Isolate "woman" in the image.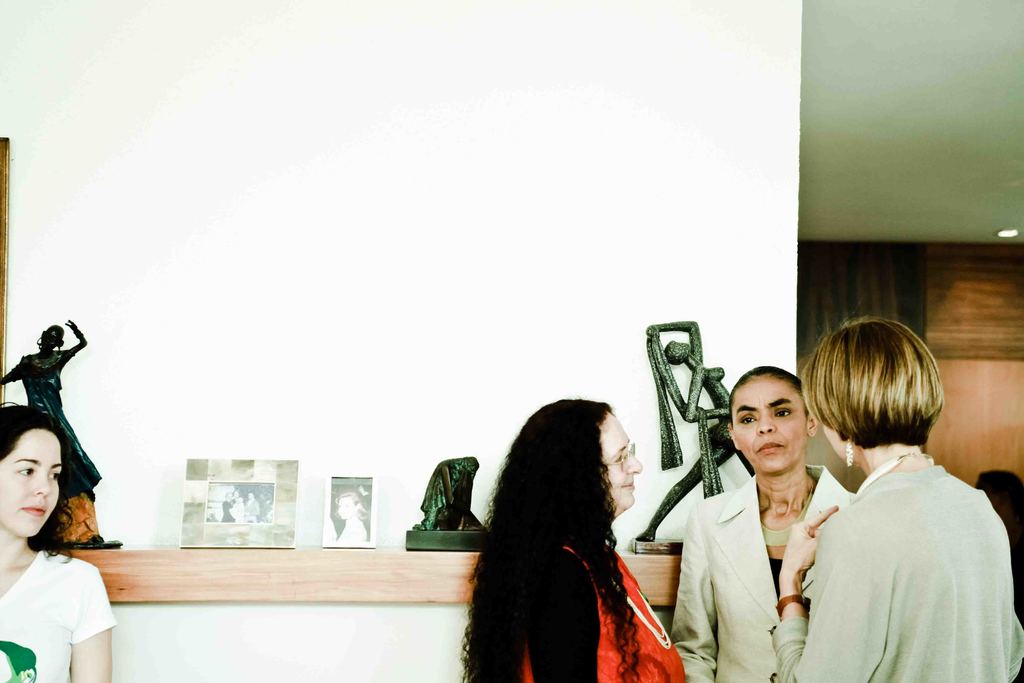
Isolated region: x1=460 y1=400 x2=687 y2=682.
